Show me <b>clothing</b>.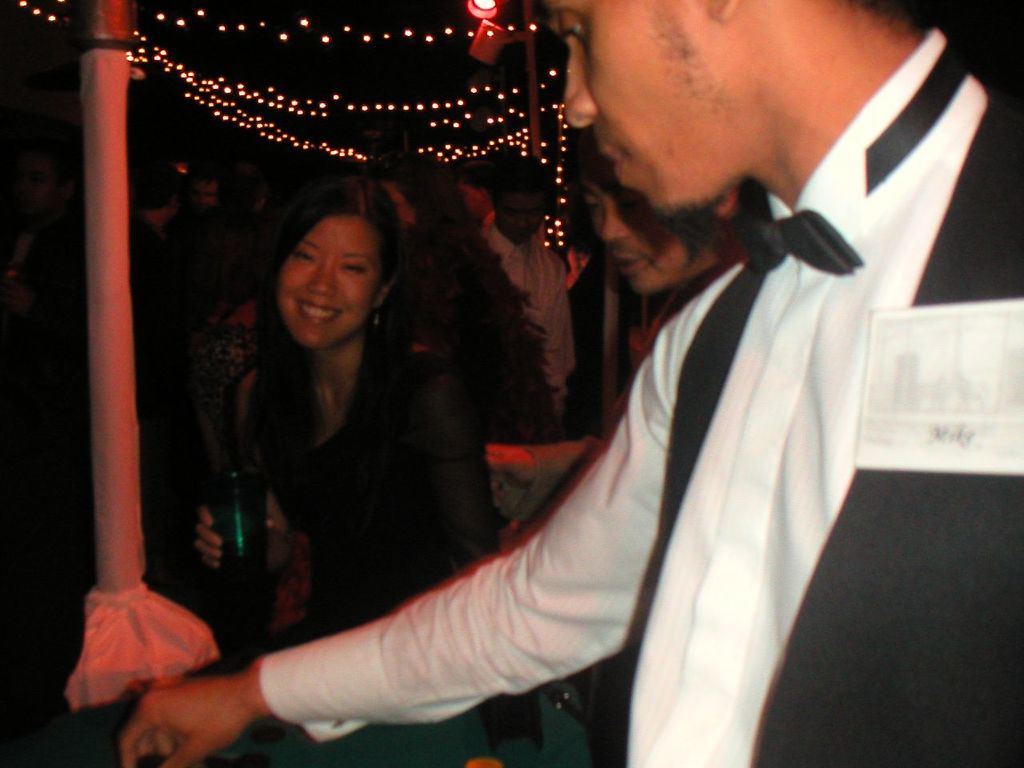
<b>clothing</b> is here: [x1=242, y1=325, x2=504, y2=637].
